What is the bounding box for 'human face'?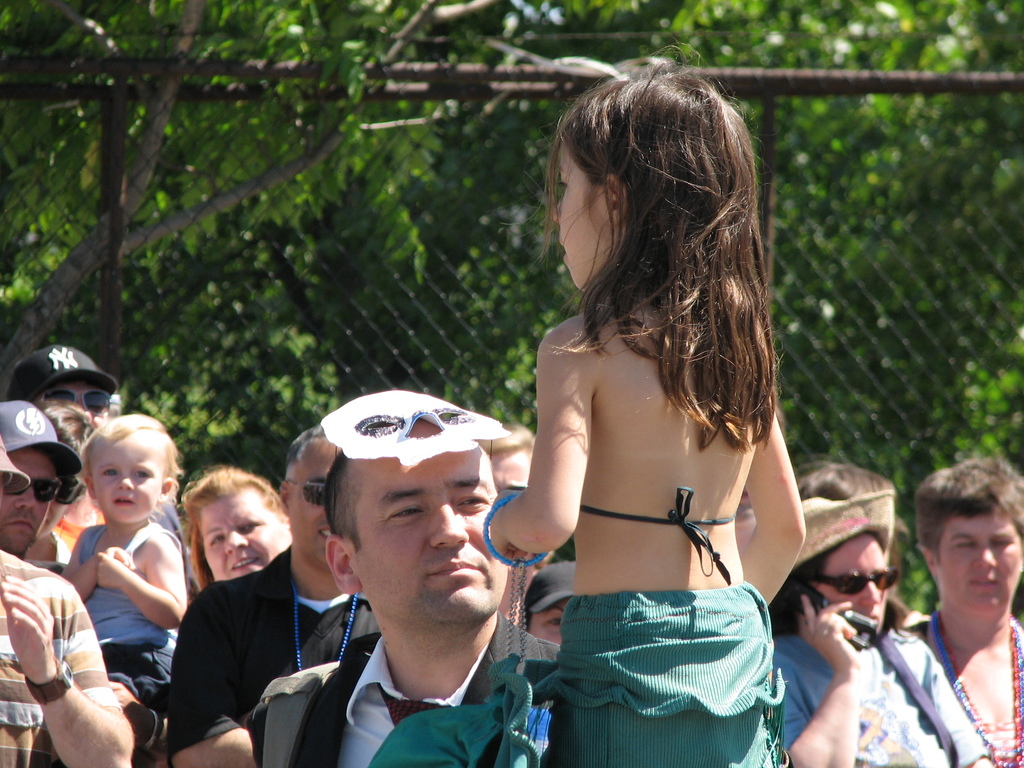
[x1=92, y1=435, x2=163, y2=517].
